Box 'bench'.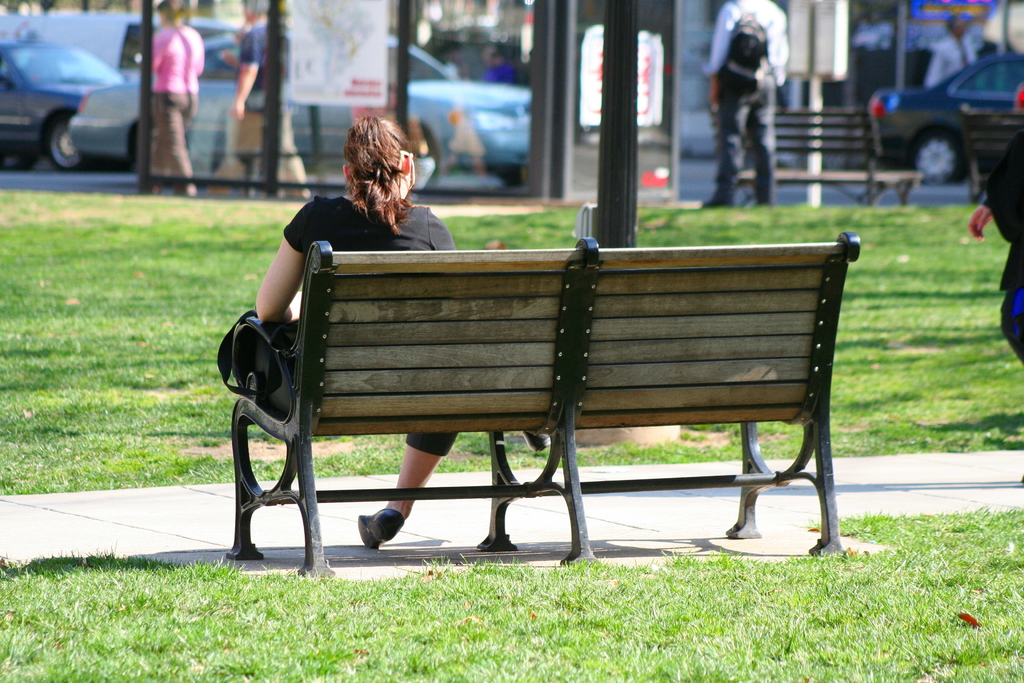
rect(710, 103, 918, 207).
